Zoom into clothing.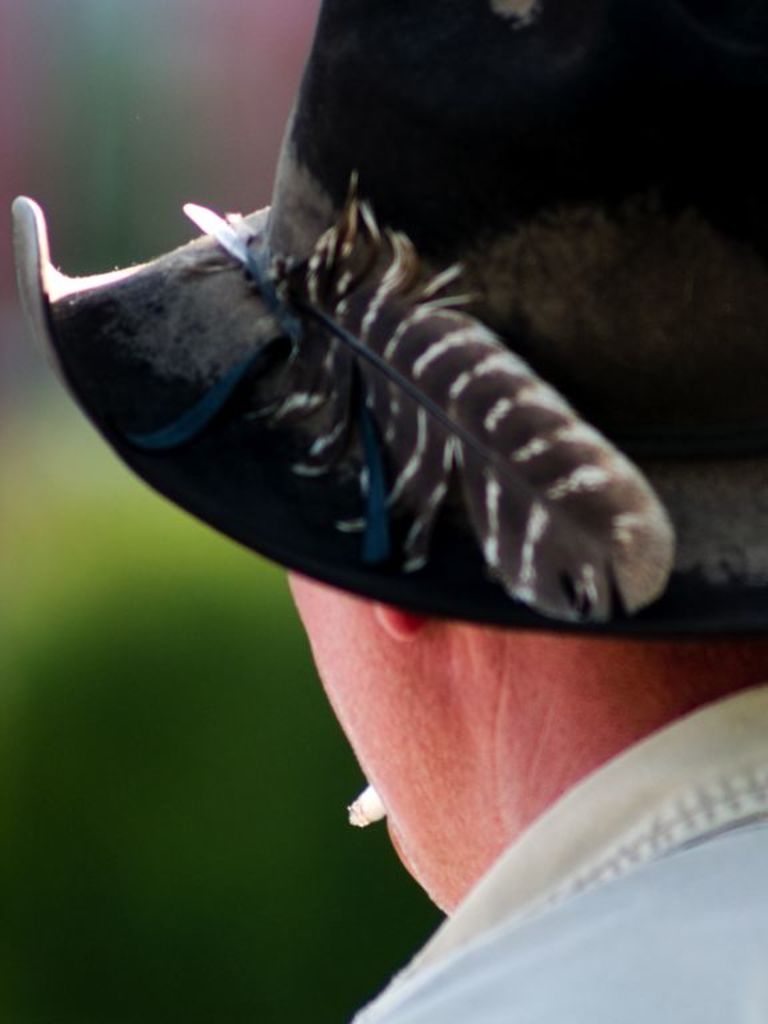
Zoom target: select_region(340, 683, 767, 1023).
